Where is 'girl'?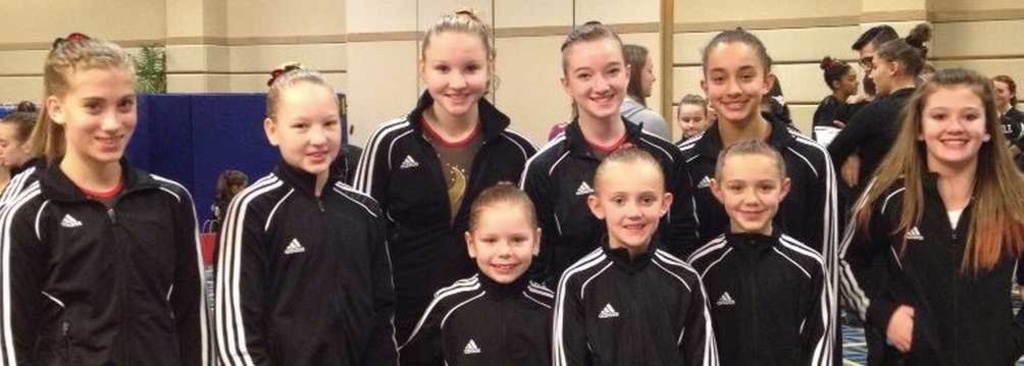
x1=403, y1=179, x2=550, y2=365.
